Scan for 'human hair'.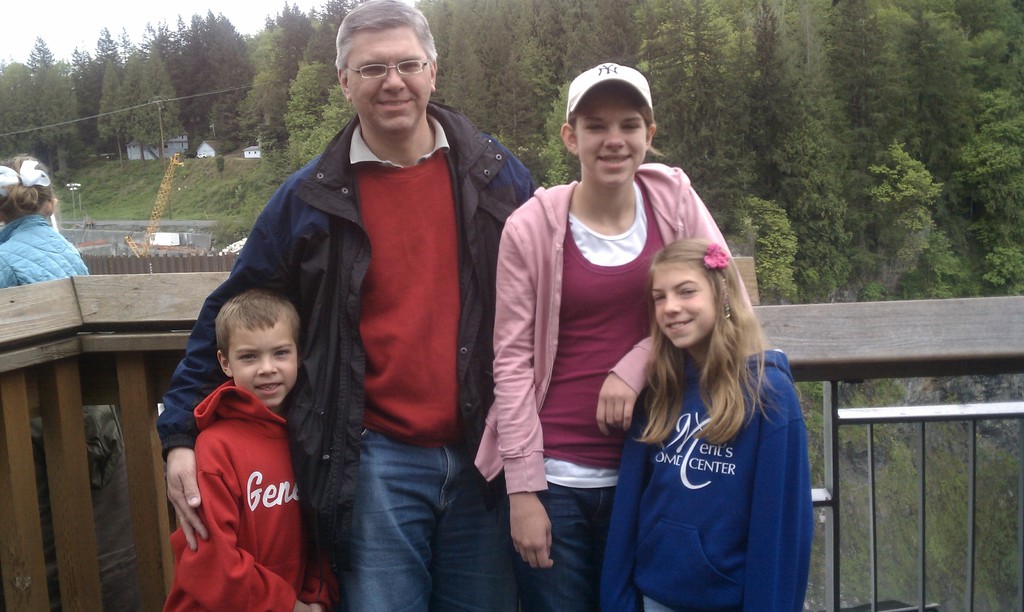
Scan result: [left=215, top=286, right=298, bottom=351].
